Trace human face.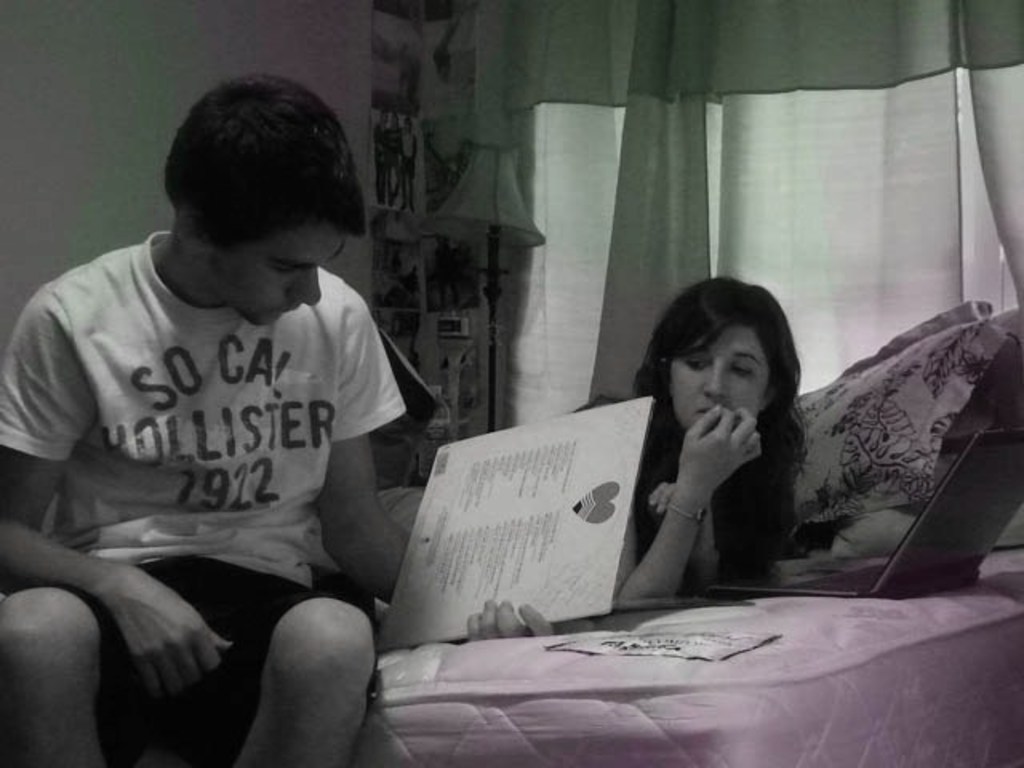
Traced to <region>669, 322, 771, 445</region>.
